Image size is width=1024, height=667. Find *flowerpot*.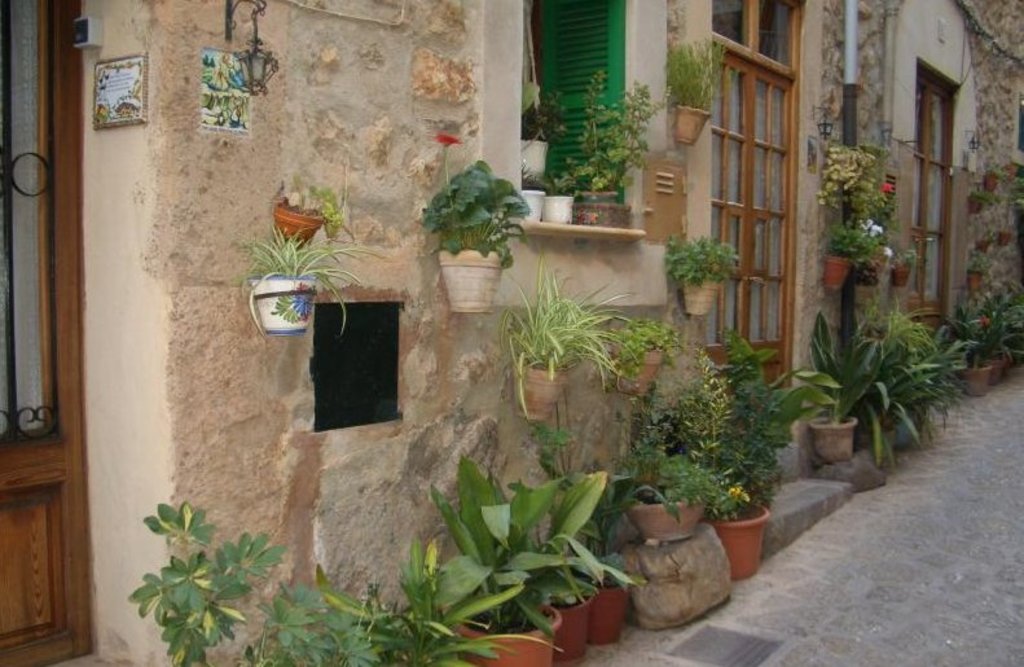
bbox=(454, 602, 558, 666).
